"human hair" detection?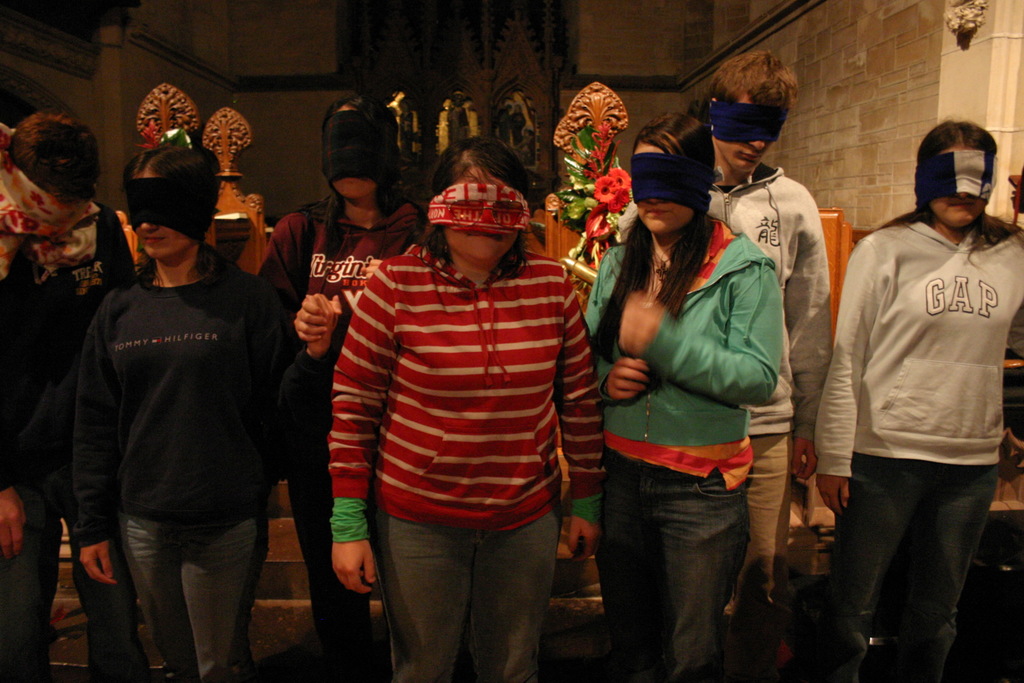
crop(868, 117, 1023, 265)
